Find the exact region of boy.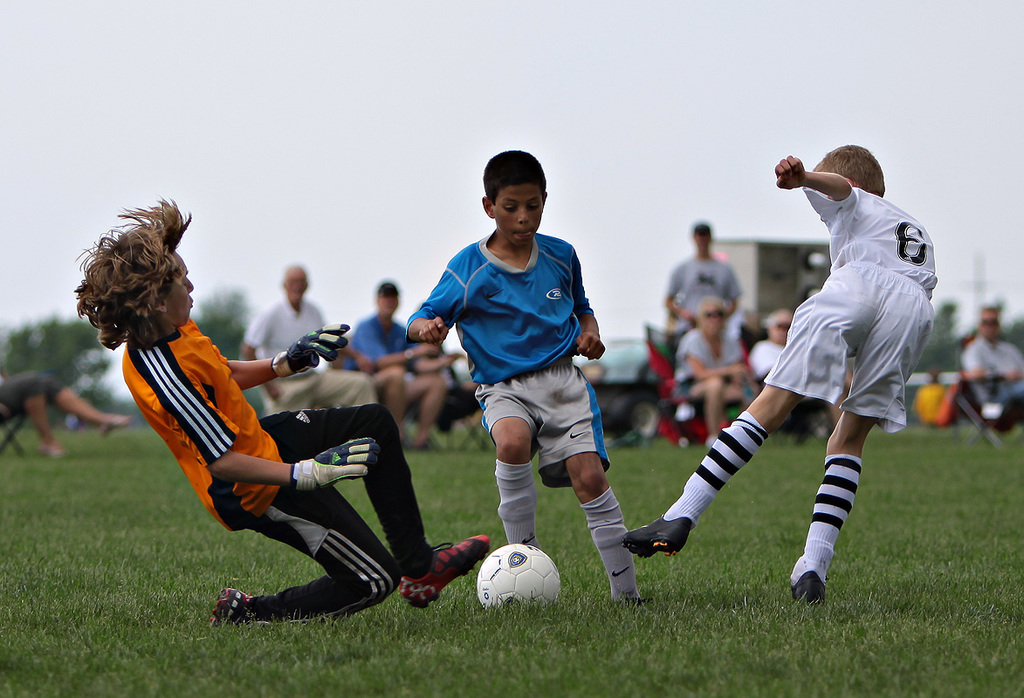
Exact region: 666, 215, 743, 352.
